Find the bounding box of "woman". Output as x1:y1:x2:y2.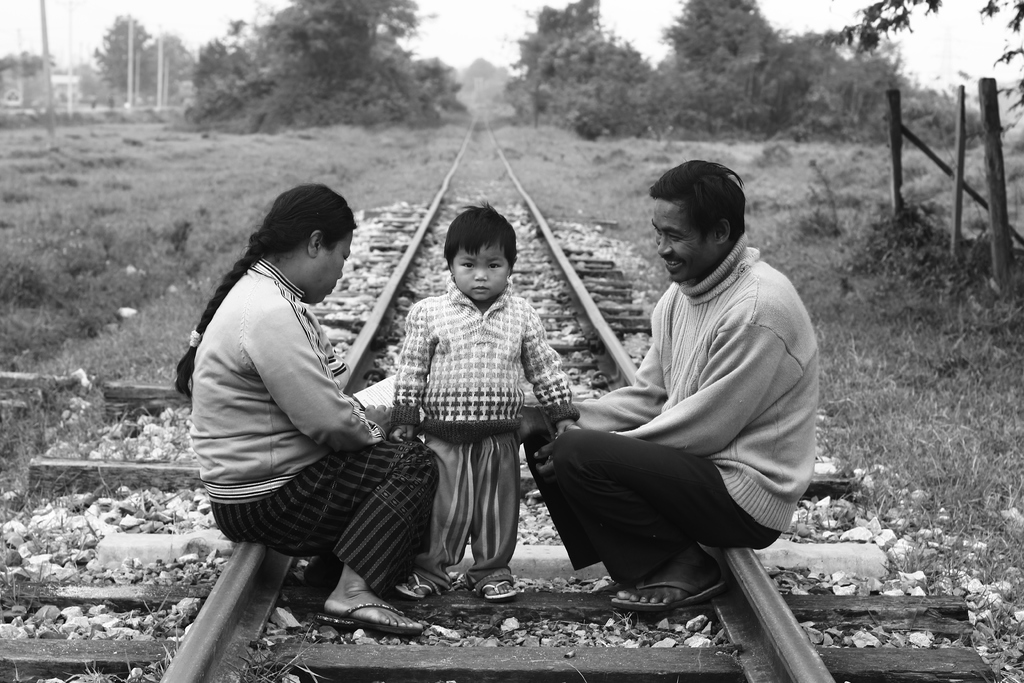
179:166:421:630.
